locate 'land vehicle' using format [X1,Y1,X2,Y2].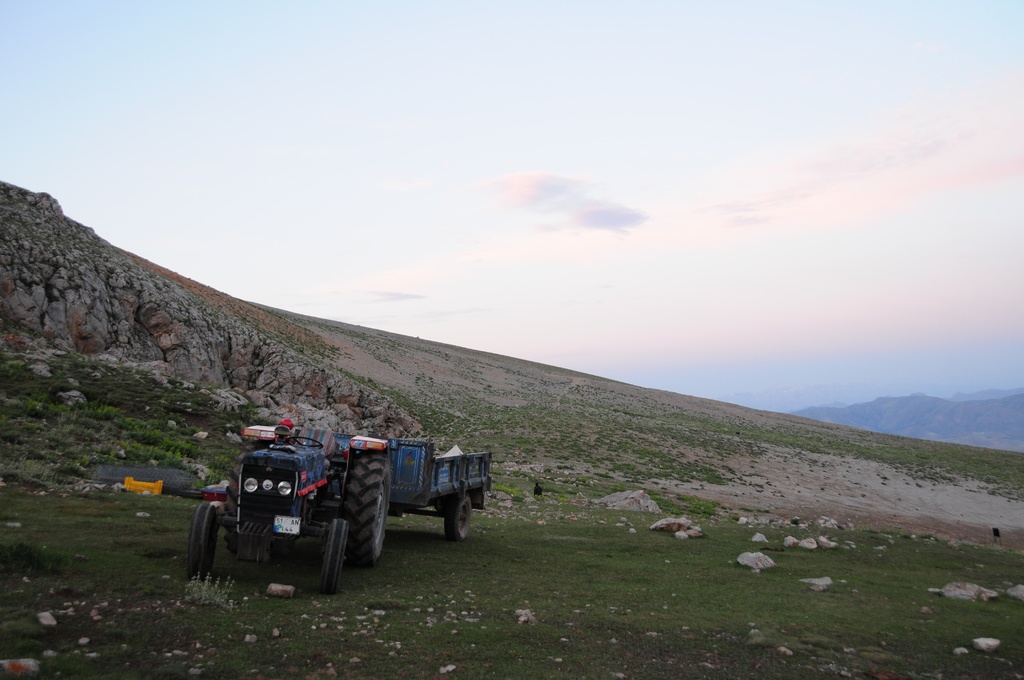
[158,426,485,586].
